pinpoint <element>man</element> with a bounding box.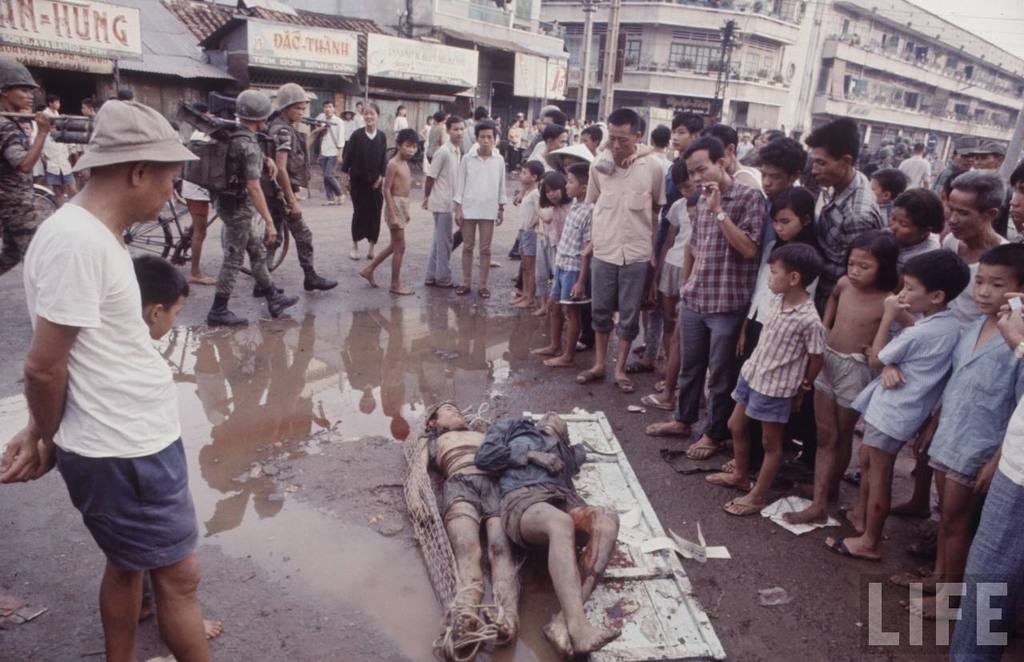
x1=474 y1=407 x2=622 y2=658.
